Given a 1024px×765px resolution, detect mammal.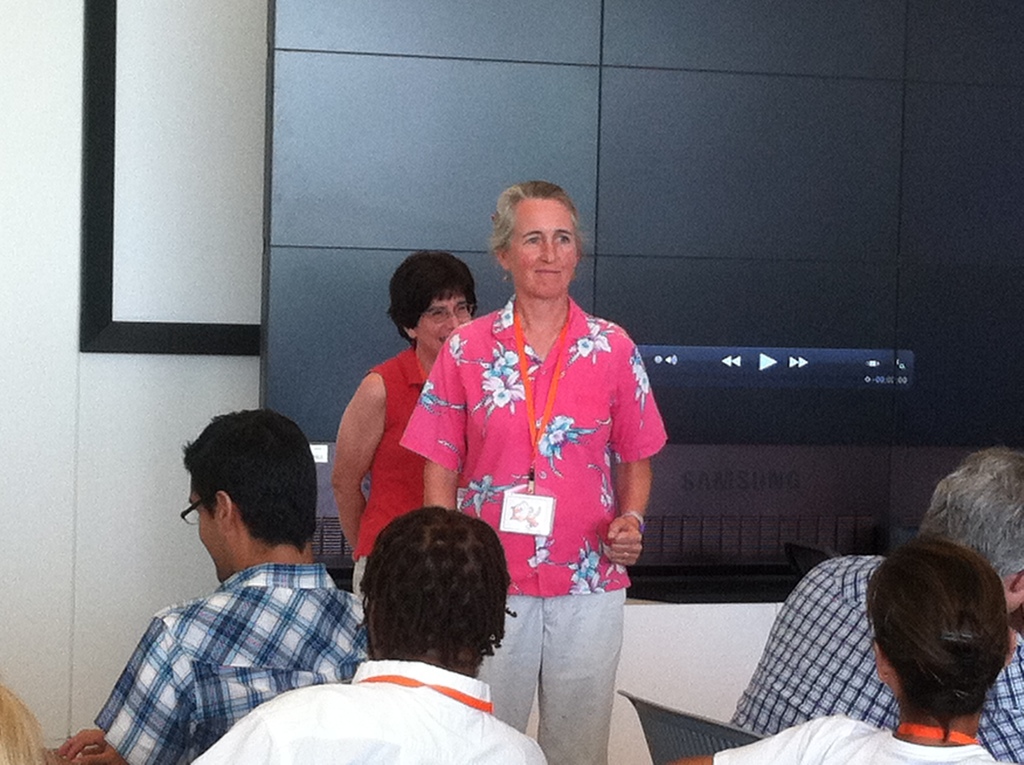
x1=678 y1=539 x2=1017 y2=764.
